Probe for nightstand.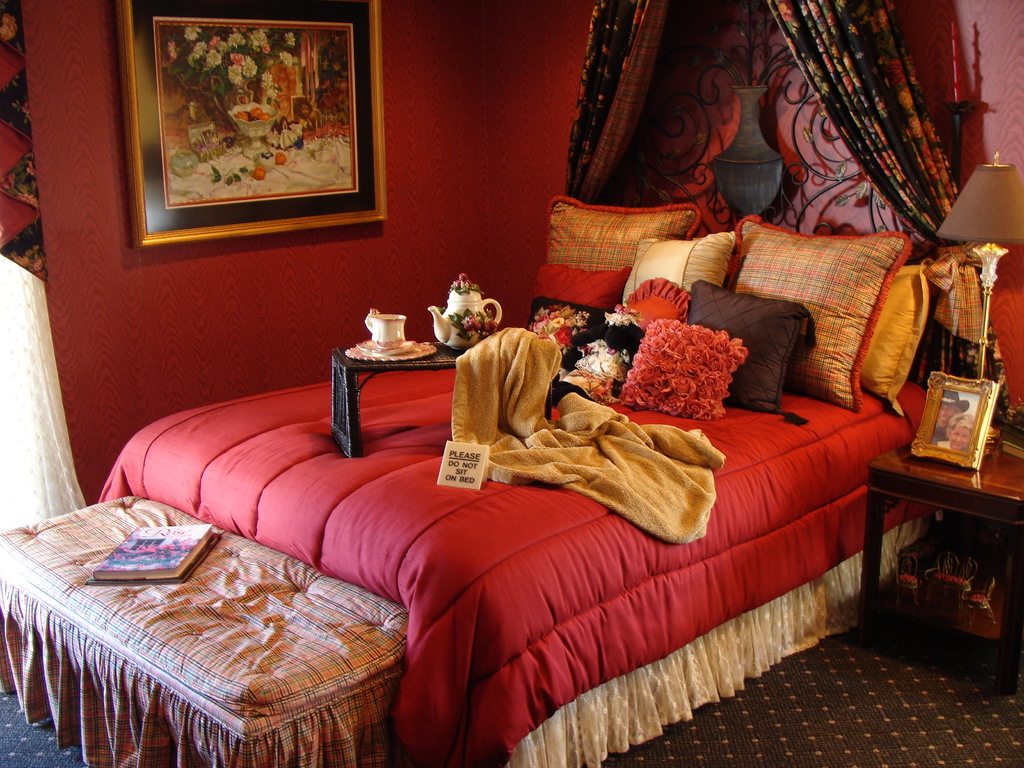
Probe result: region(871, 395, 1019, 671).
